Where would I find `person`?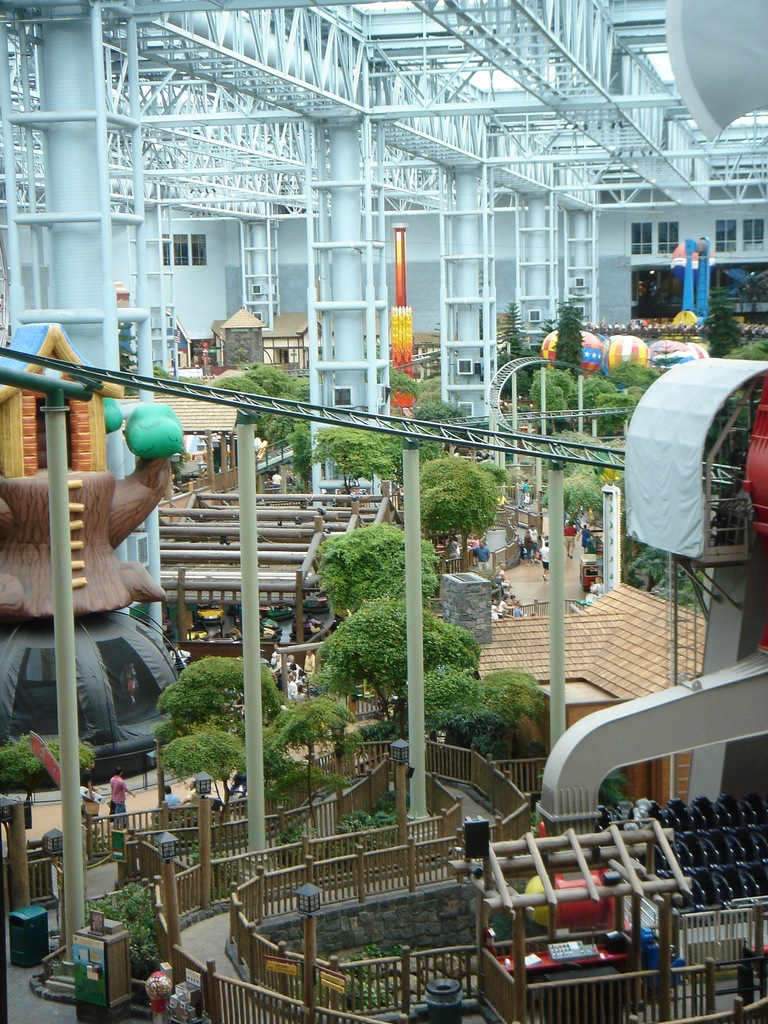
At BBox(186, 781, 207, 810).
